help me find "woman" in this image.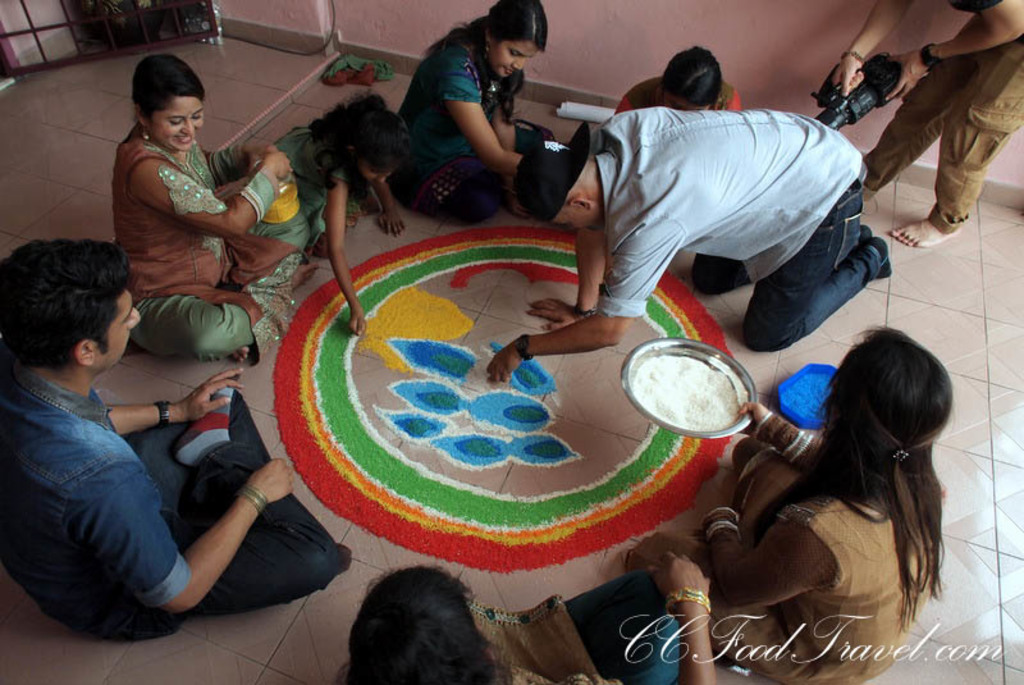
Found it: Rect(334, 551, 721, 684).
